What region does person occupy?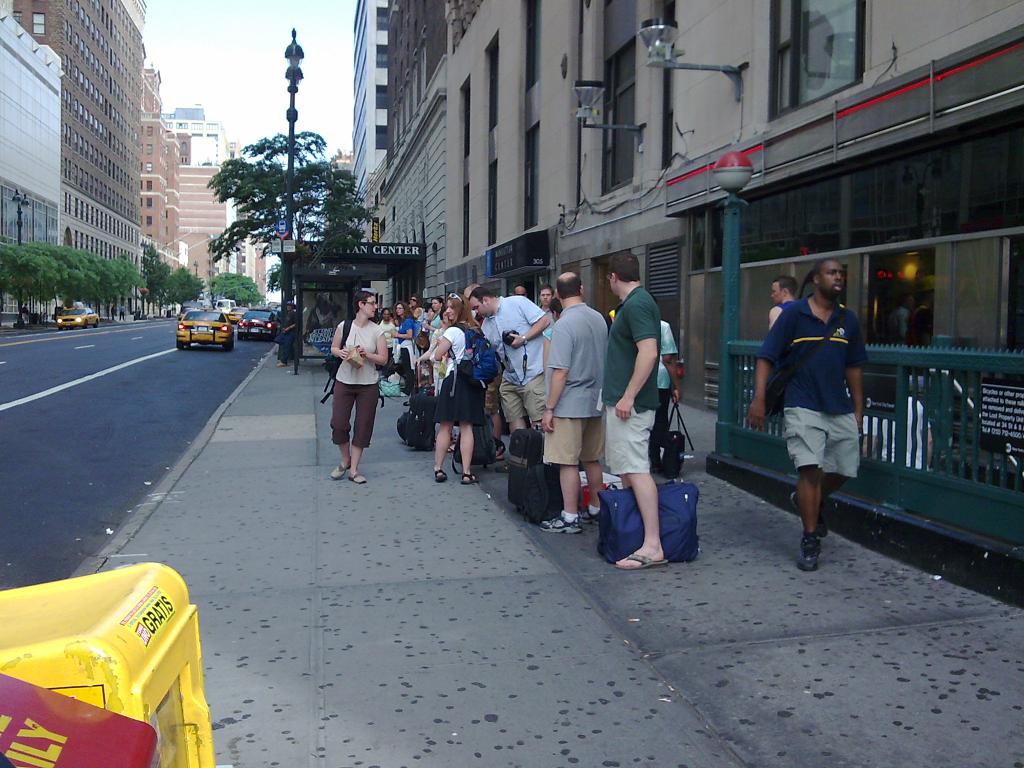
l=431, t=289, r=483, b=471.
